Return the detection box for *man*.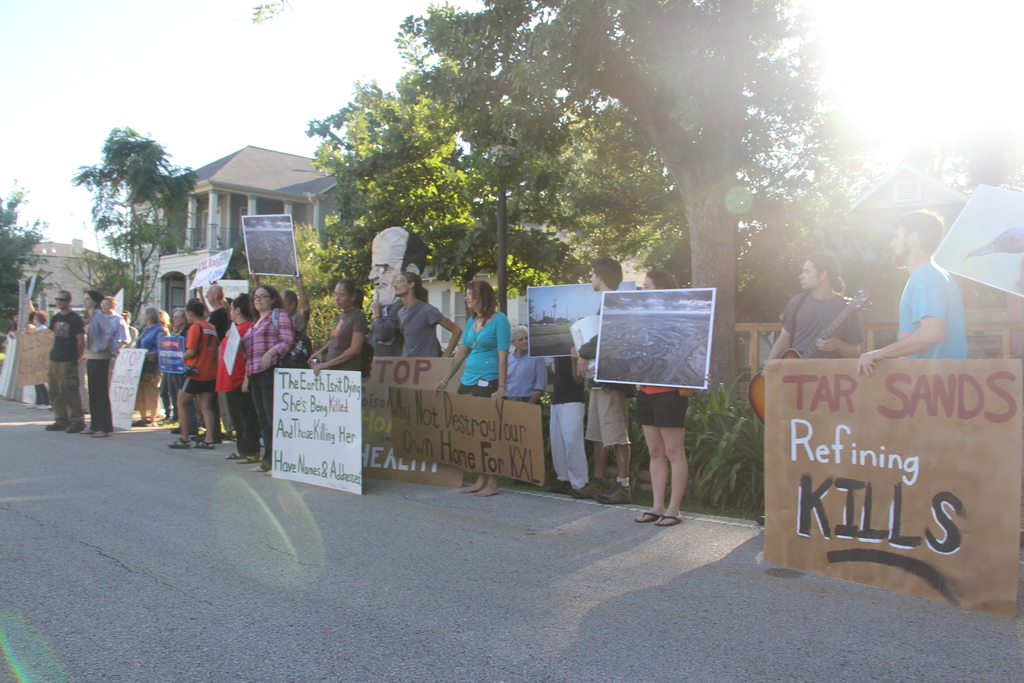
[372, 274, 447, 363].
